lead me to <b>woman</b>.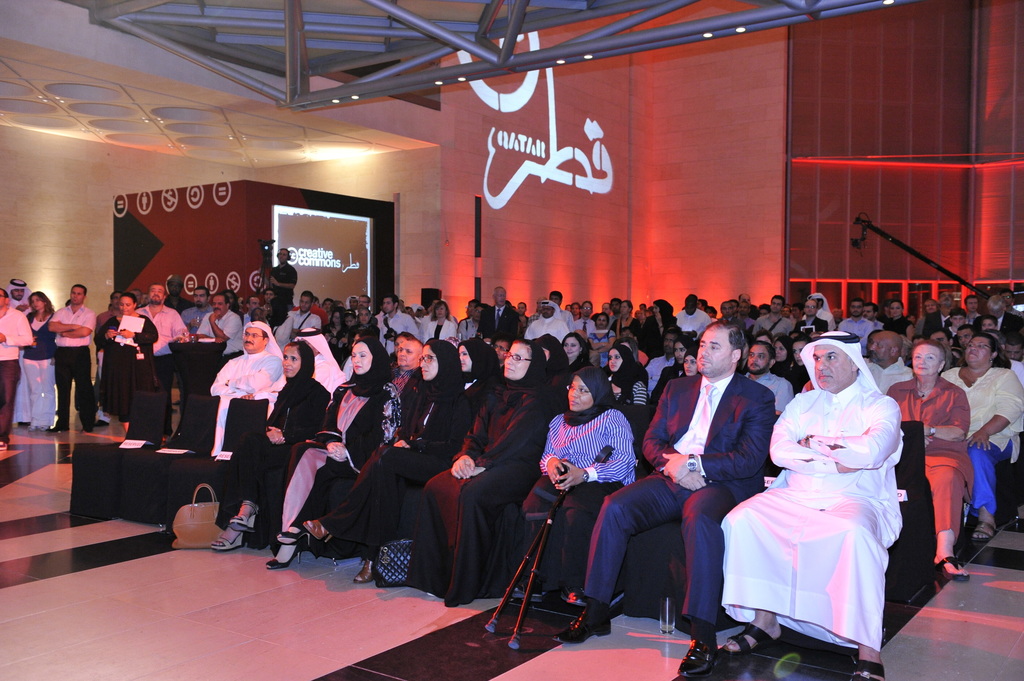
Lead to box(610, 303, 641, 383).
